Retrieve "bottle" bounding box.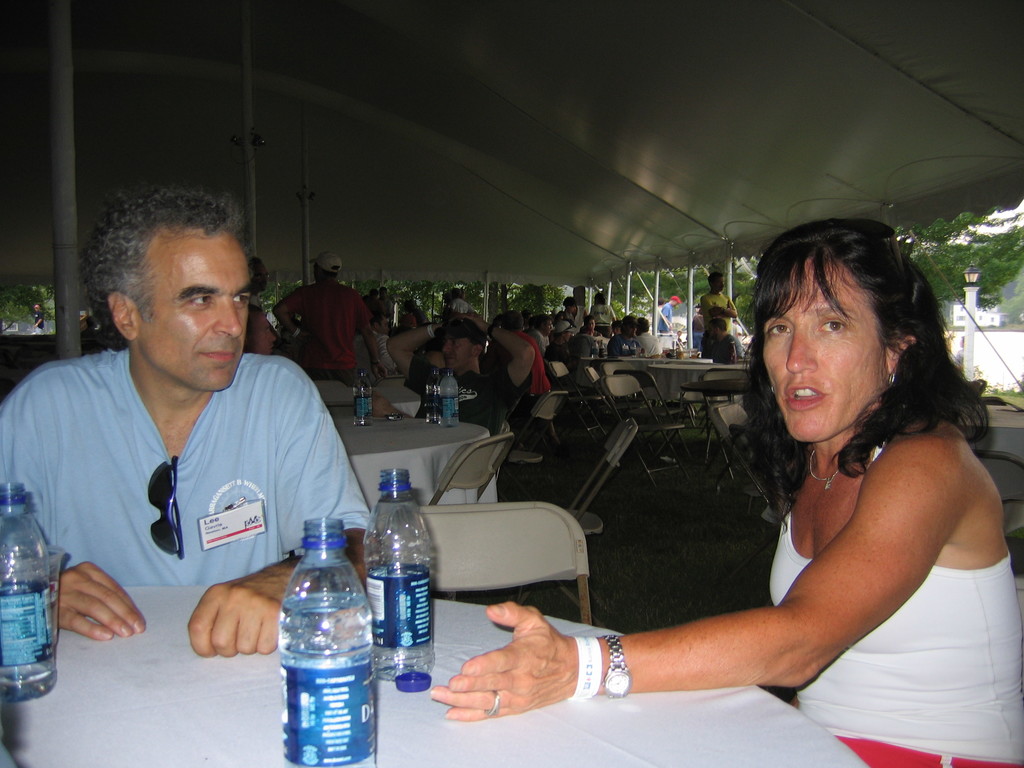
Bounding box: 0, 481, 58, 705.
